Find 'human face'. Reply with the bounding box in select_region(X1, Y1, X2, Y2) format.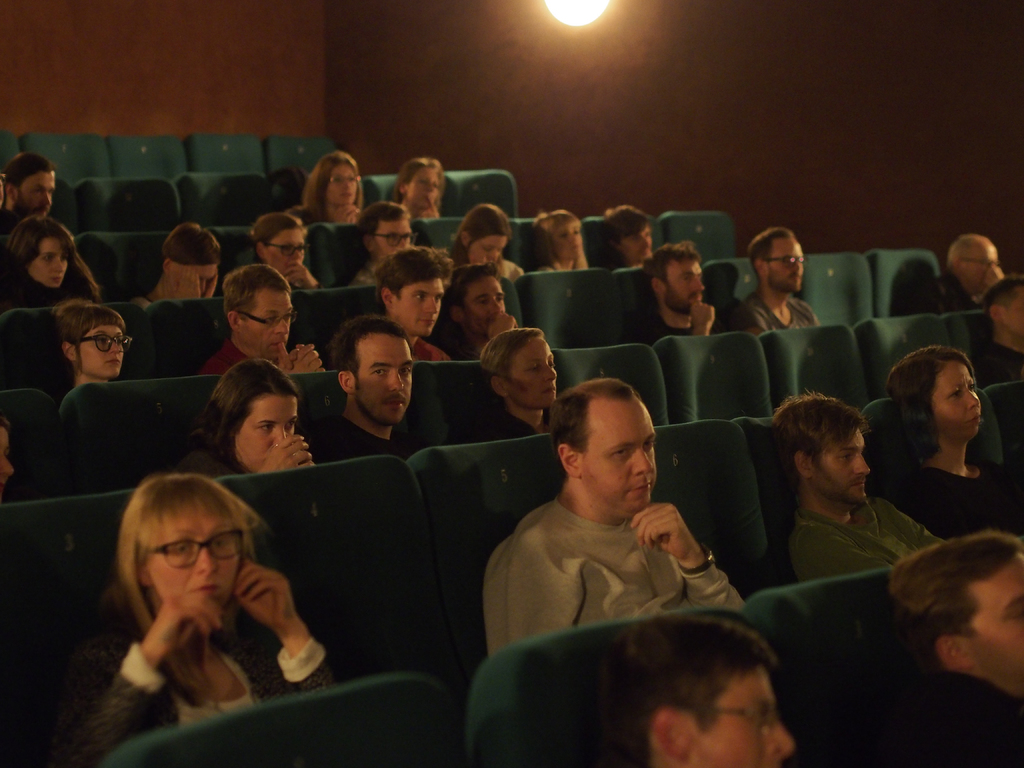
select_region(965, 241, 1000, 285).
